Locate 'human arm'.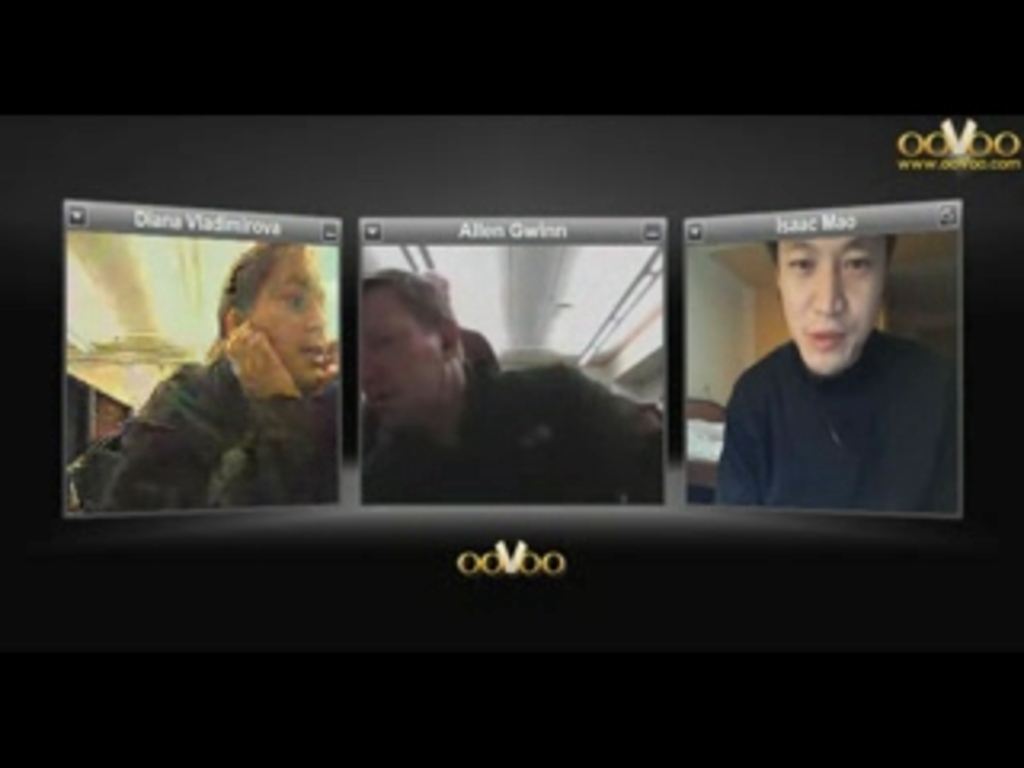
Bounding box: 714/349/781/506.
